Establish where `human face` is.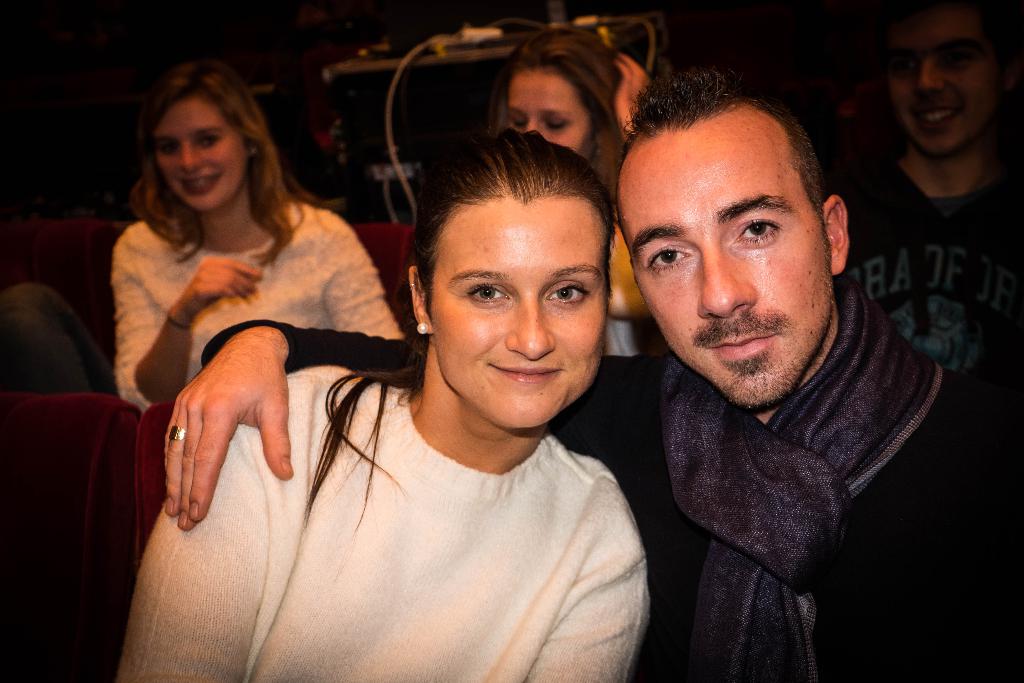
Established at 148/94/257/223.
